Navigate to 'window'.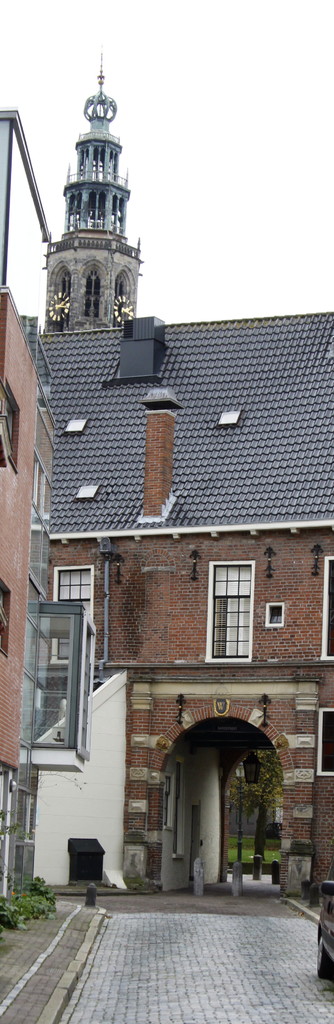
Navigation target: x1=0 y1=578 x2=12 y2=652.
